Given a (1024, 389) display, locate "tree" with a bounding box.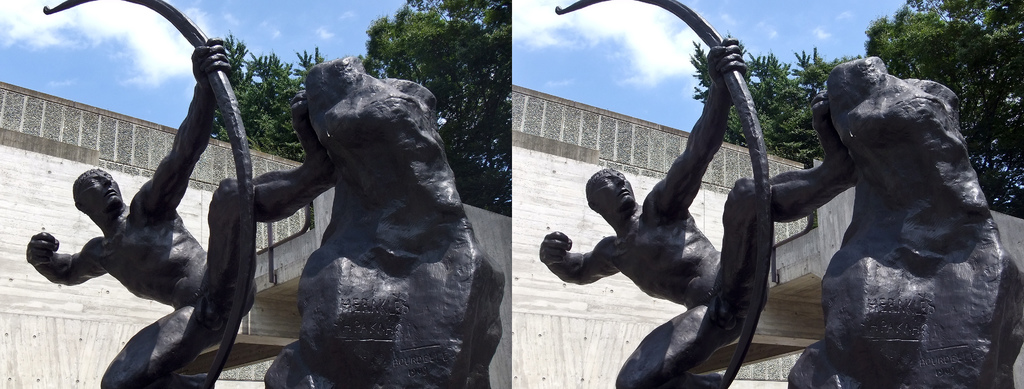
Located: [356, 0, 514, 217].
